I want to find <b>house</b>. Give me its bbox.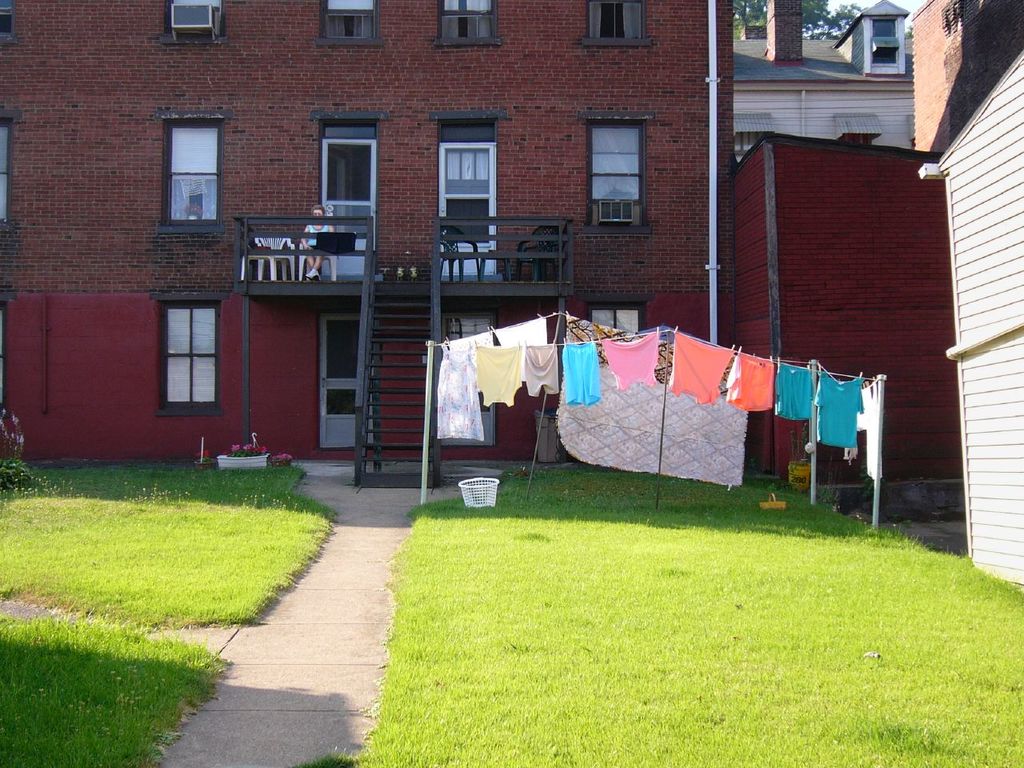
(733, 0, 929, 158).
